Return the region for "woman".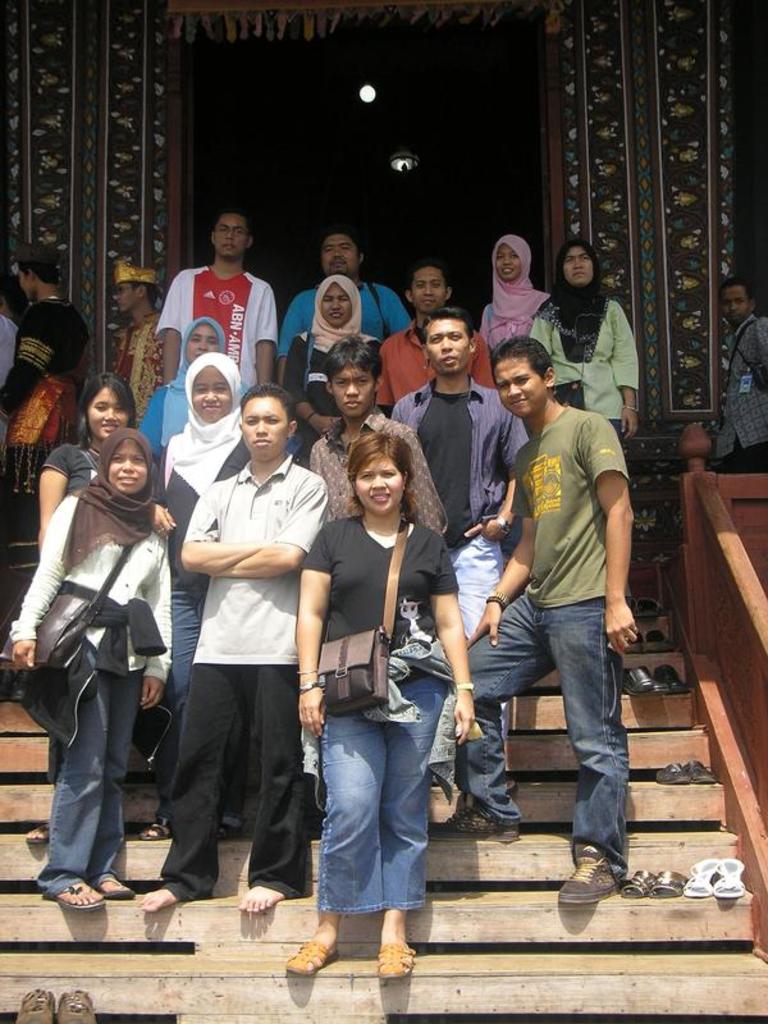
bbox(136, 317, 251, 477).
